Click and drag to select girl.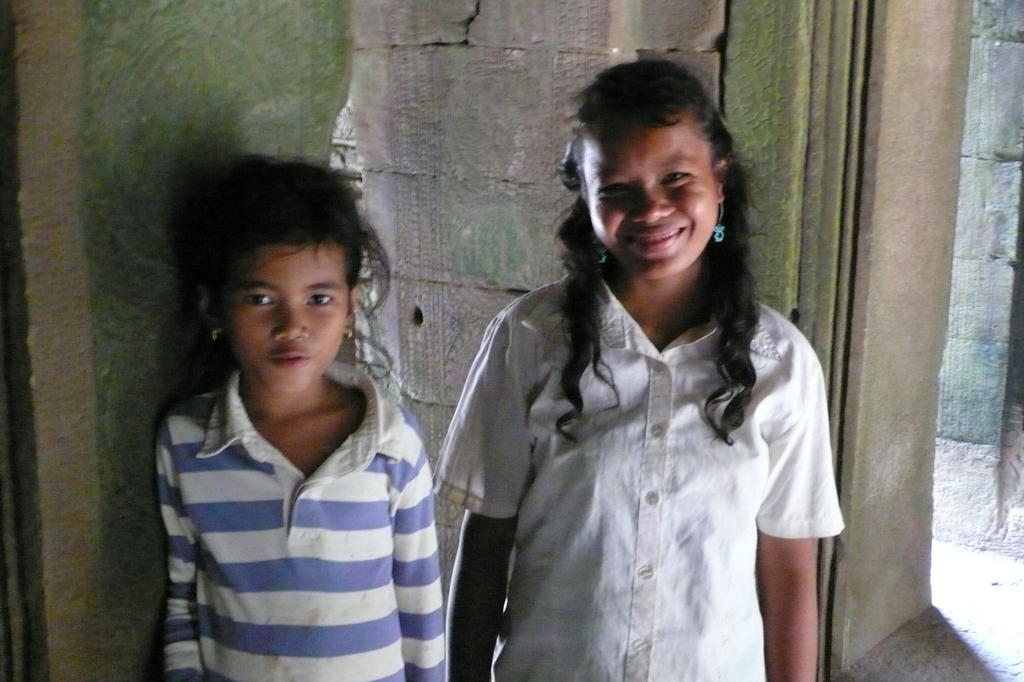
Selection: pyautogui.locateOnScreen(429, 54, 846, 681).
